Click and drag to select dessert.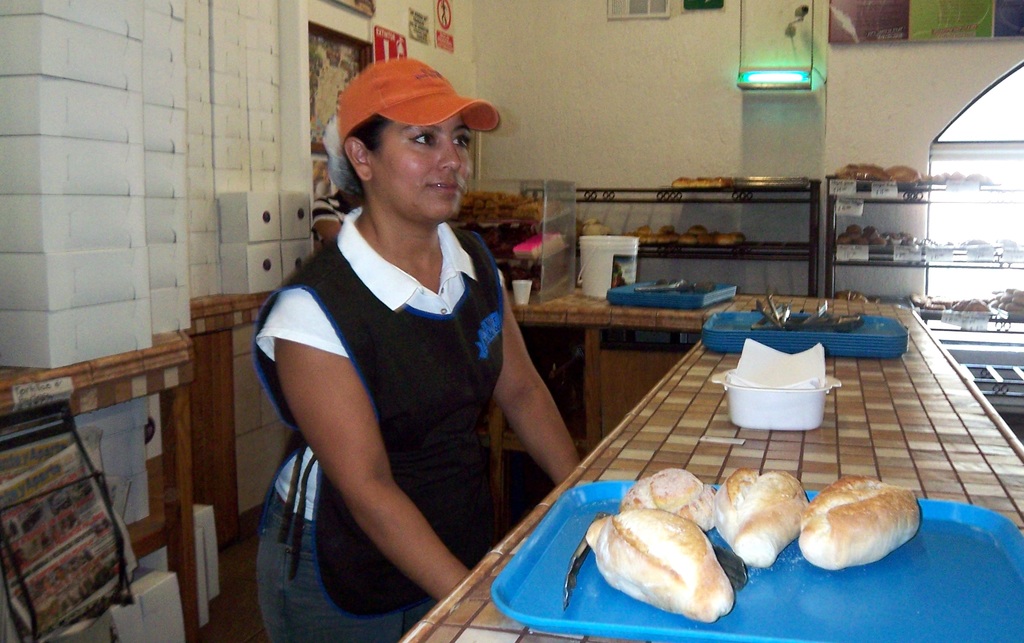
Selection: [x1=700, y1=175, x2=729, y2=197].
